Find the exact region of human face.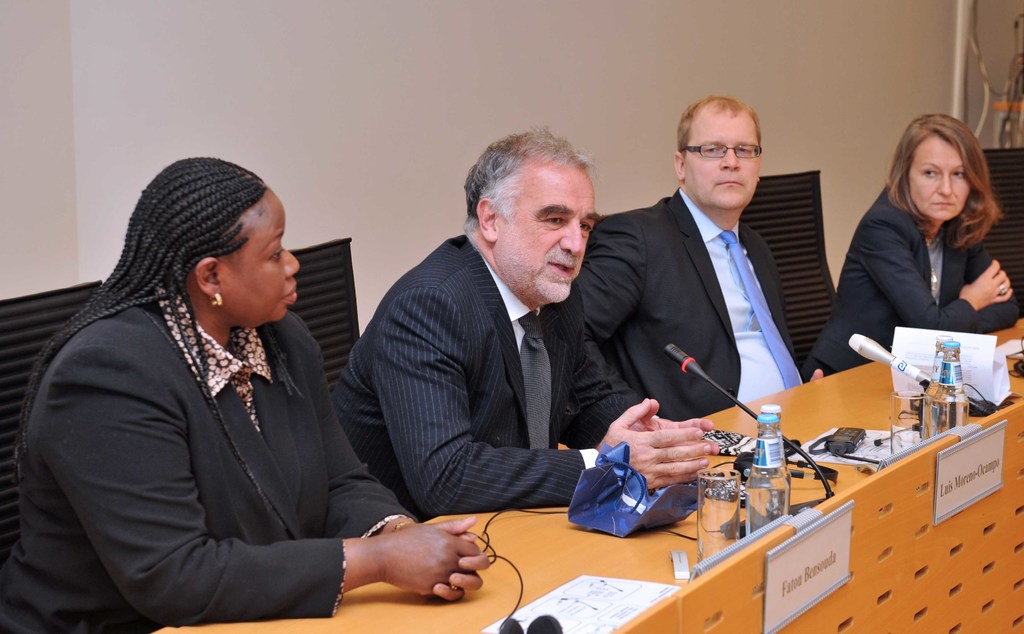
Exact region: x1=683, y1=118, x2=760, y2=209.
